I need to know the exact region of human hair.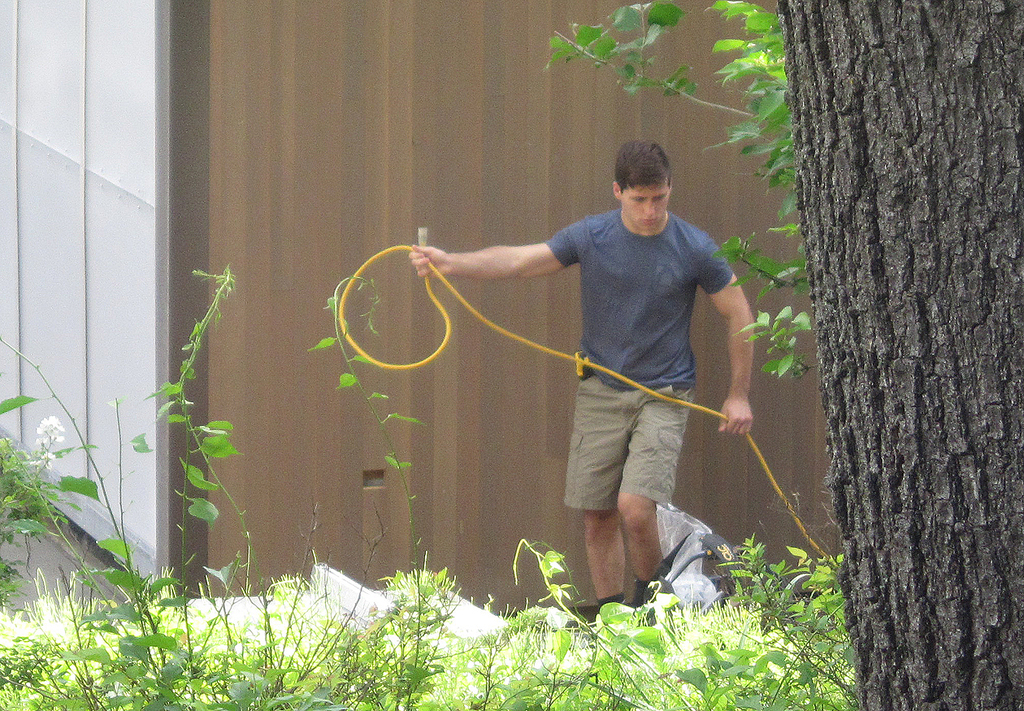
Region: box=[610, 140, 682, 210].
